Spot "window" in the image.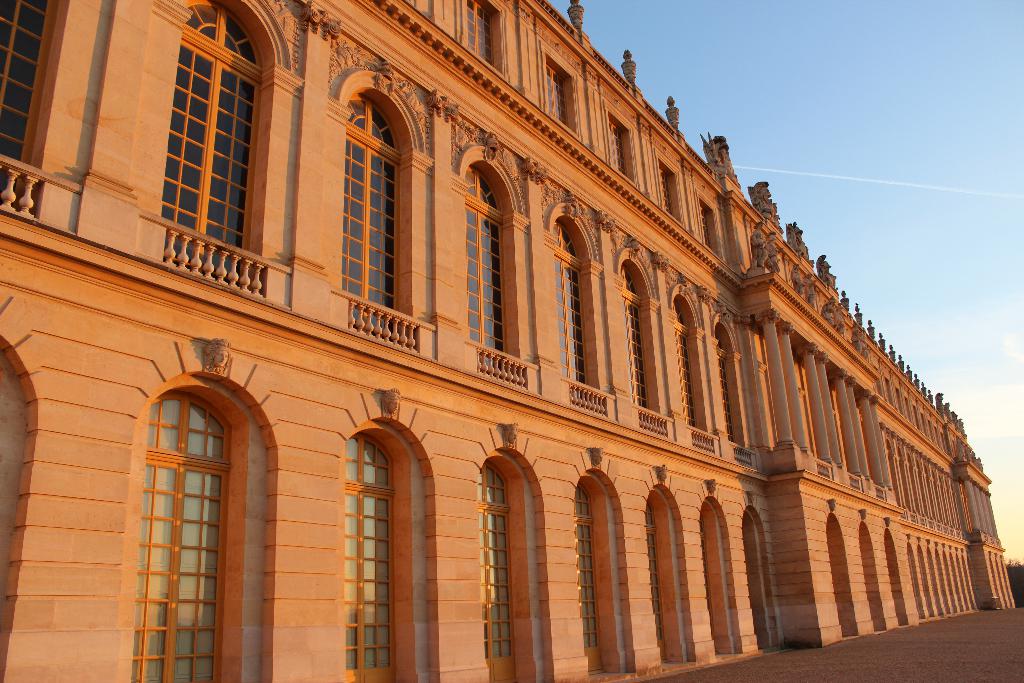
"window" found at box(545, 202, 611, 419).
